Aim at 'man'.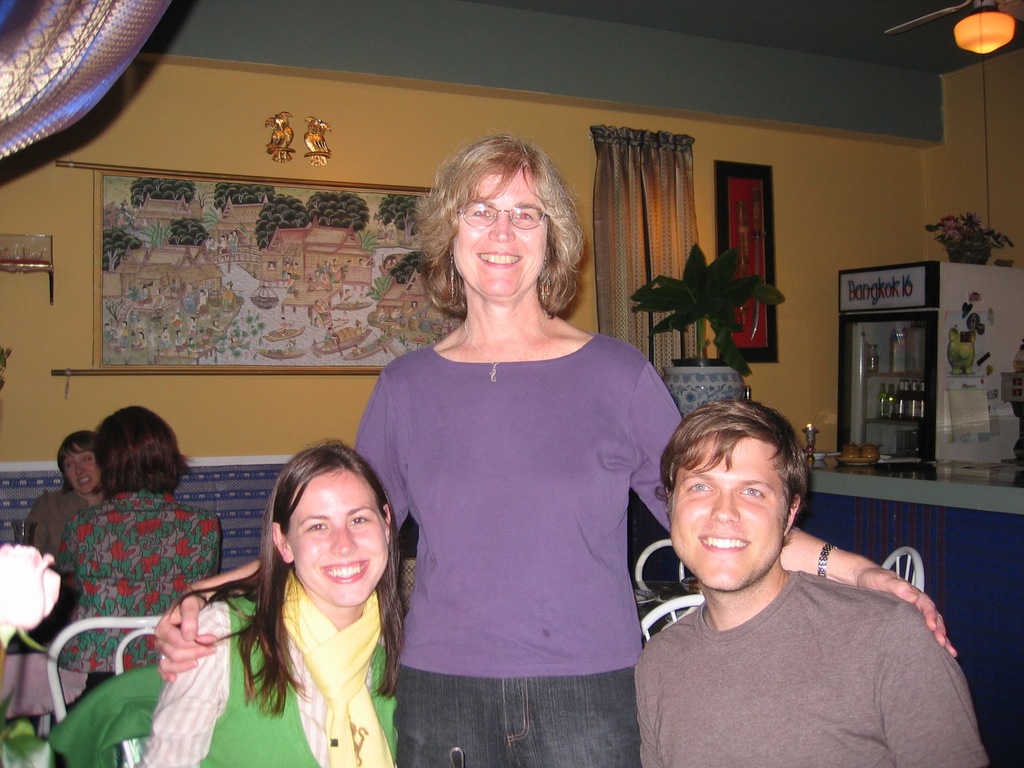
Aimed at pyautogui.locateOnScreen(610, 393, 975, 764).
